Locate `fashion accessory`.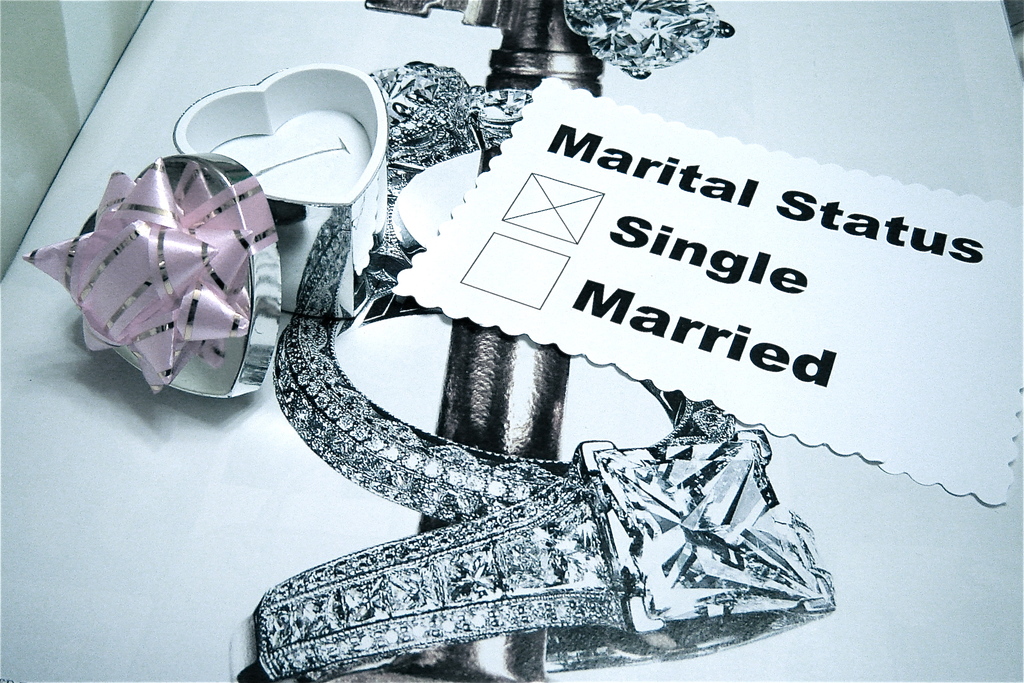
Bounding box: locate(270, 58, 707, 524).
